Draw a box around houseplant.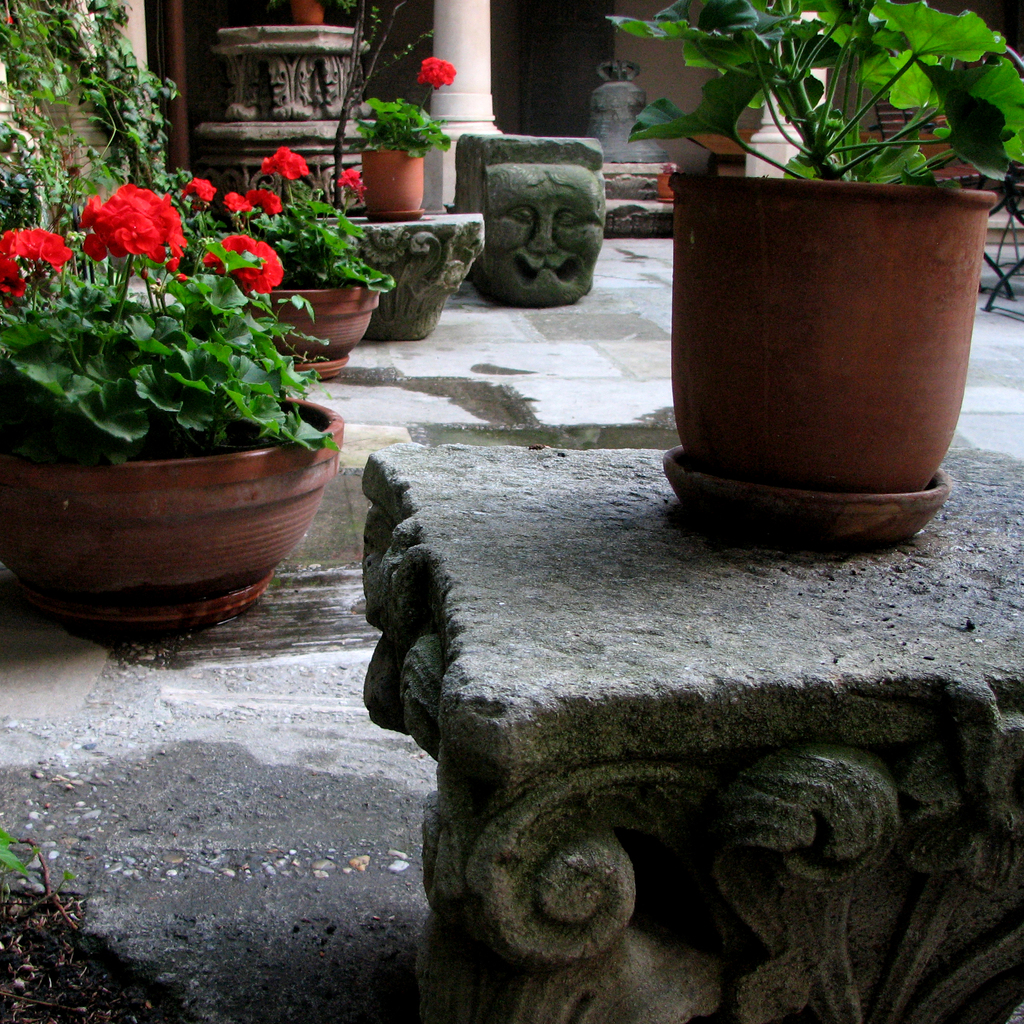
l=607, t=0, r=1023, b=545.
